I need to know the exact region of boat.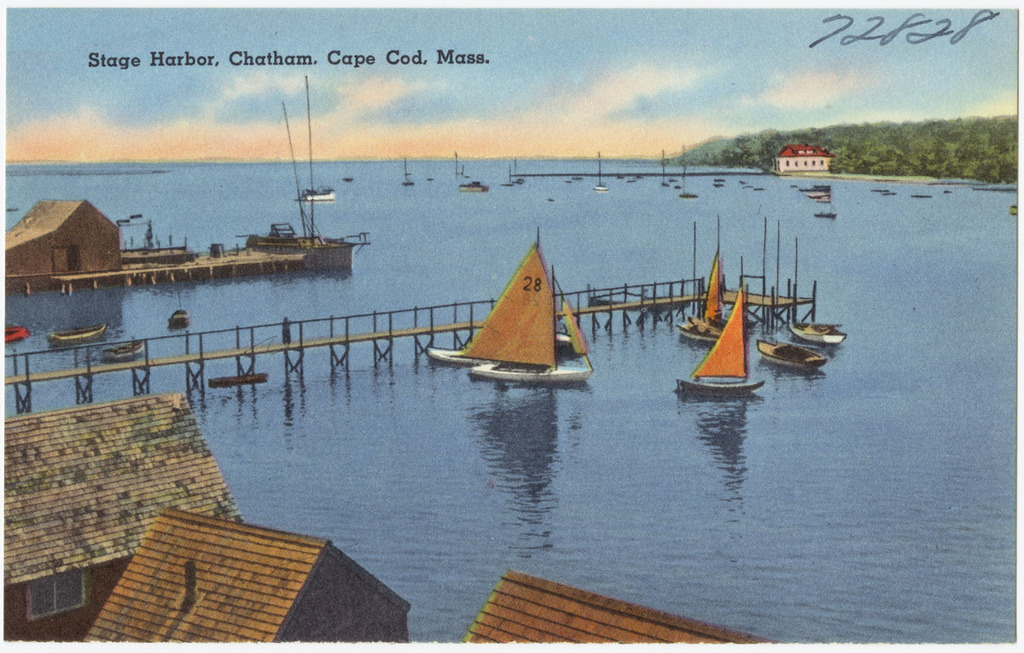
Region: [left=676, top=290, right=769, bottom=400].
